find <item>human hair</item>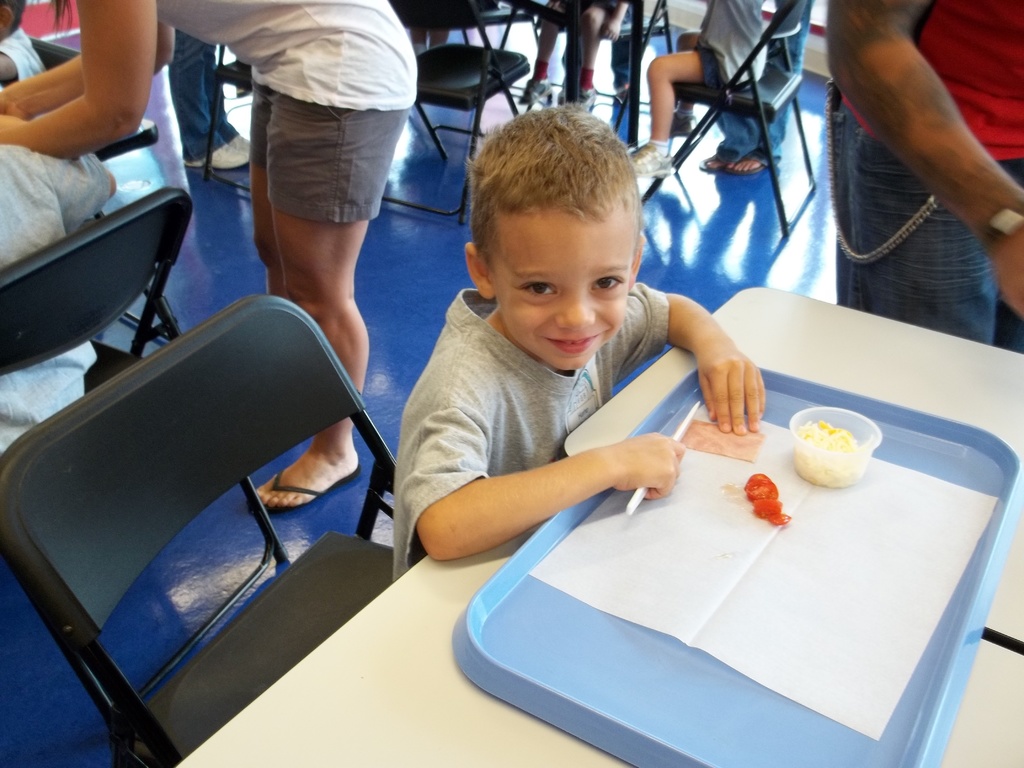
{"left": 454, "top": 124, "right": 637, "bottom": 292}
